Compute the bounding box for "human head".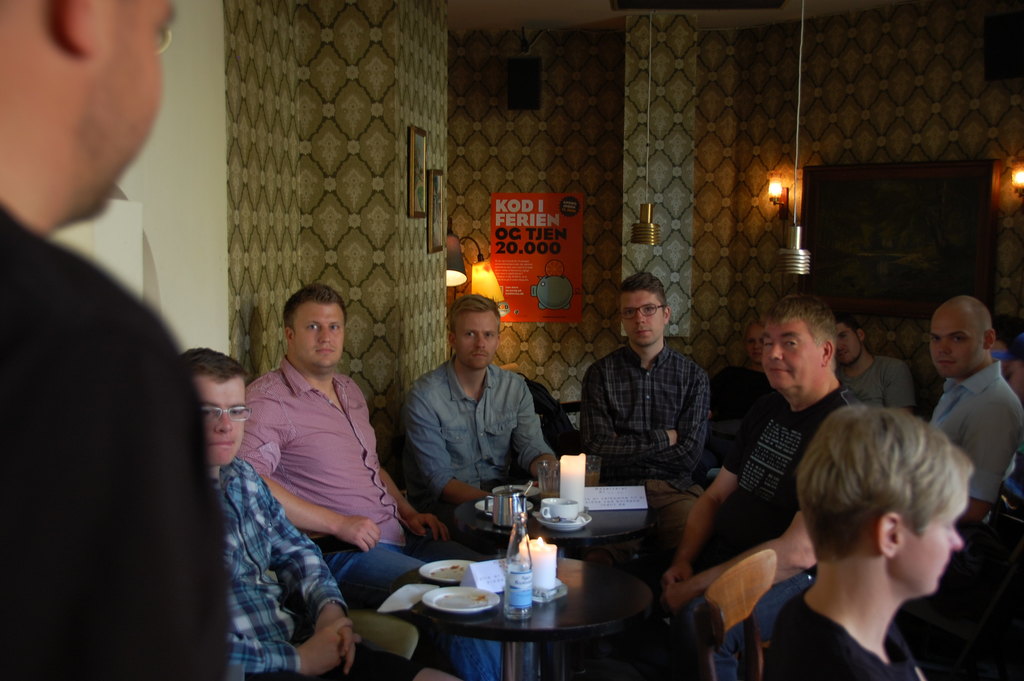
x1=793, y1=405, x2=974, y2=595.
